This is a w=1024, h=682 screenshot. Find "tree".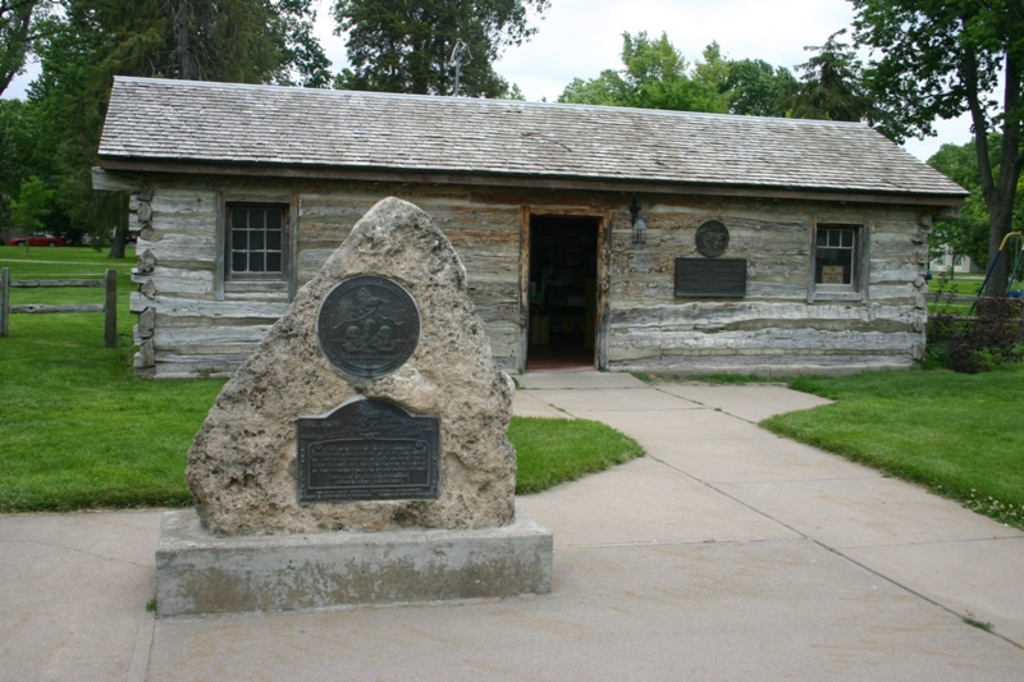
Bounding box: crop(931, 129, 1023, 256).
